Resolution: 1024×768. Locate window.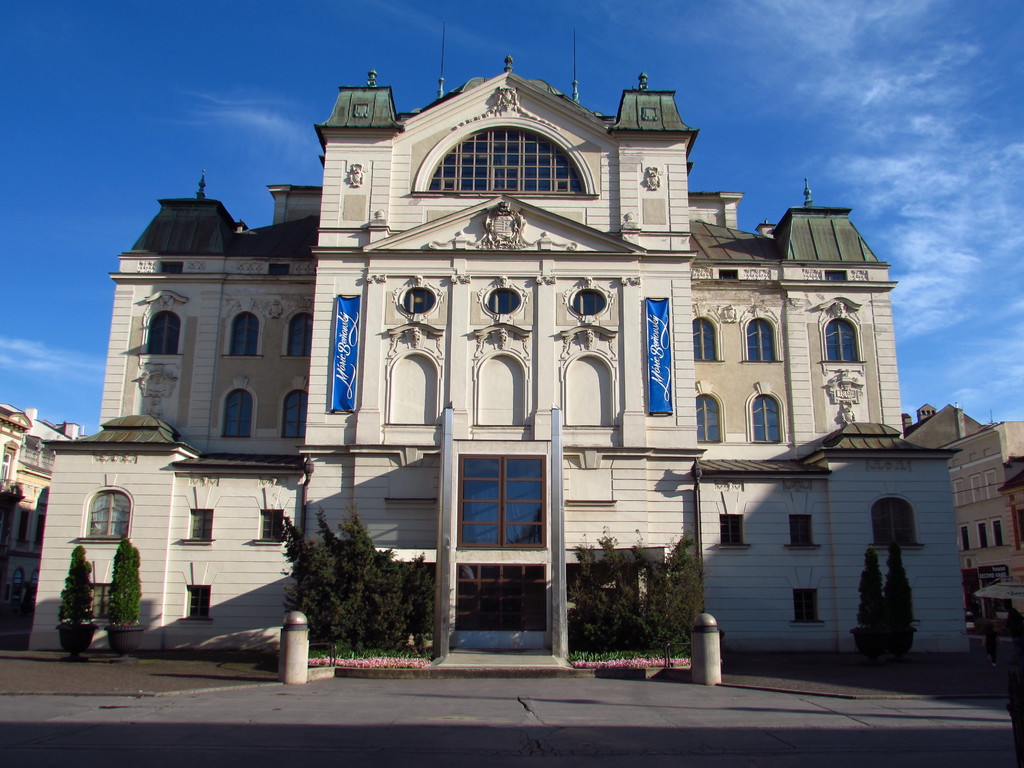
[x1=794, y1=588, x2=826, y2=626].
